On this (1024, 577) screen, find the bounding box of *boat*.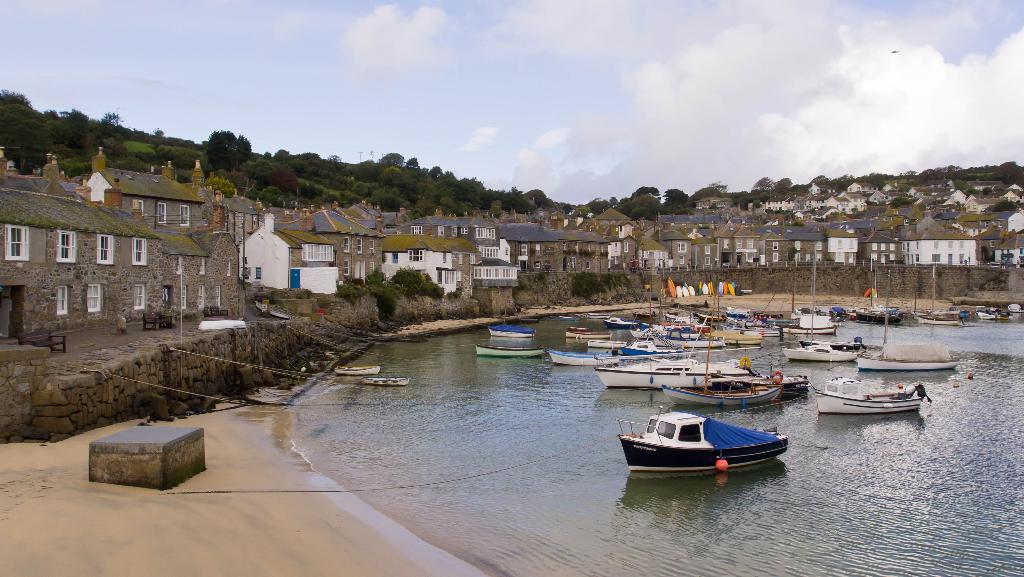
Bounding box: bbox=(908, 264, 970, 323).
